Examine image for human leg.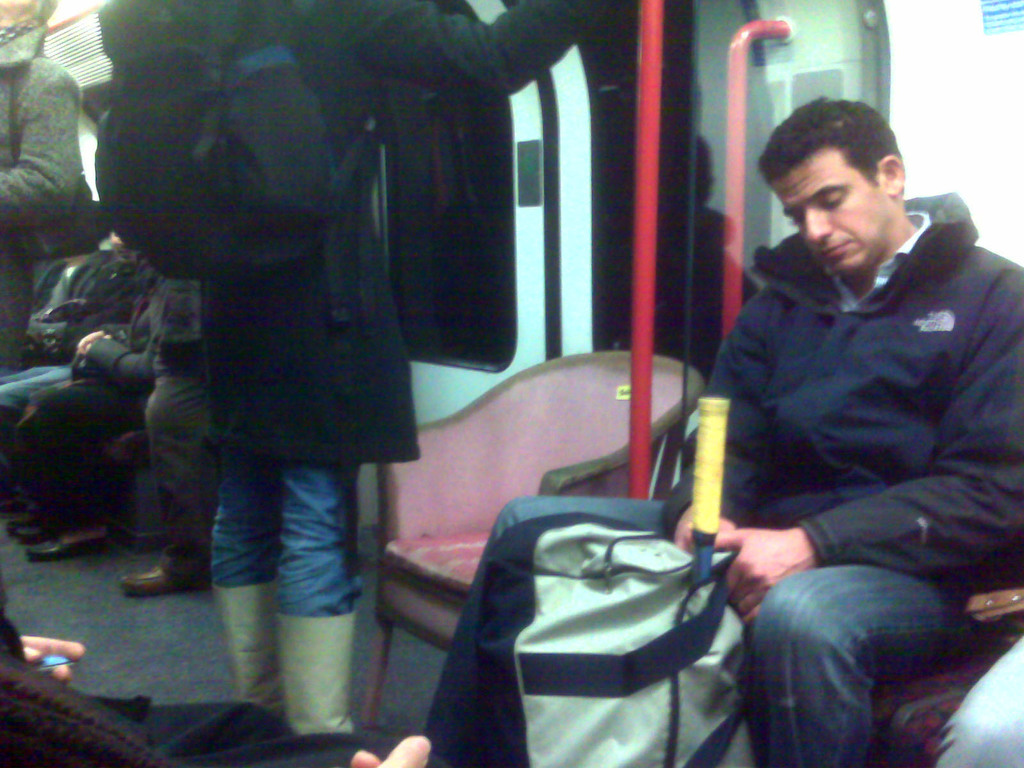
Examination result: bbox=[206, 458, 367, 767].
